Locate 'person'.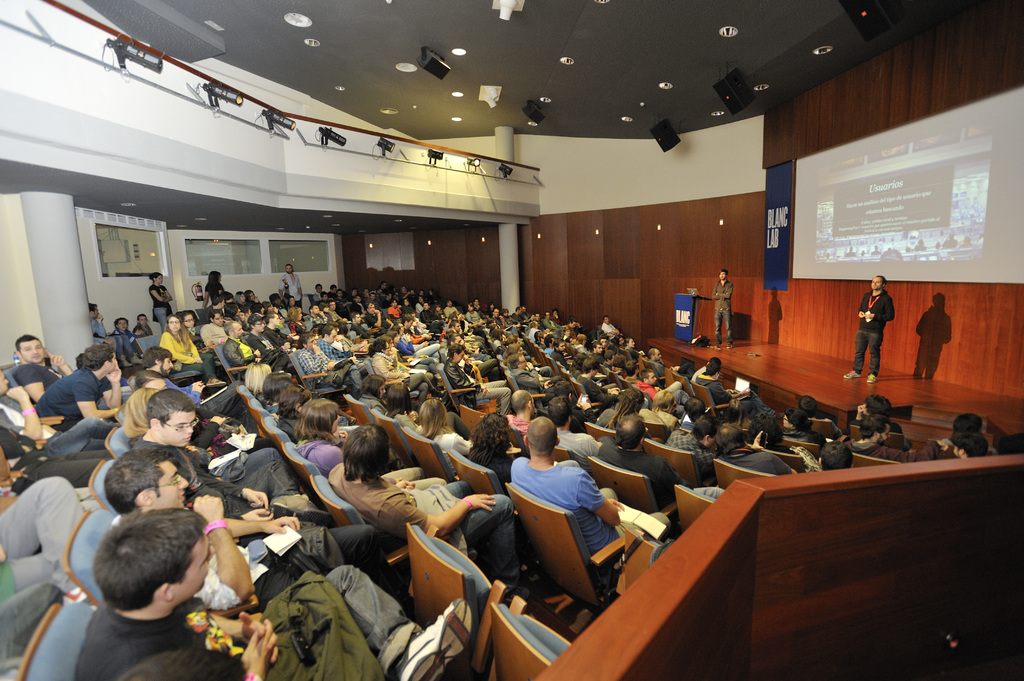
Bounding box: l=6, t=328, r=61, b=402.
